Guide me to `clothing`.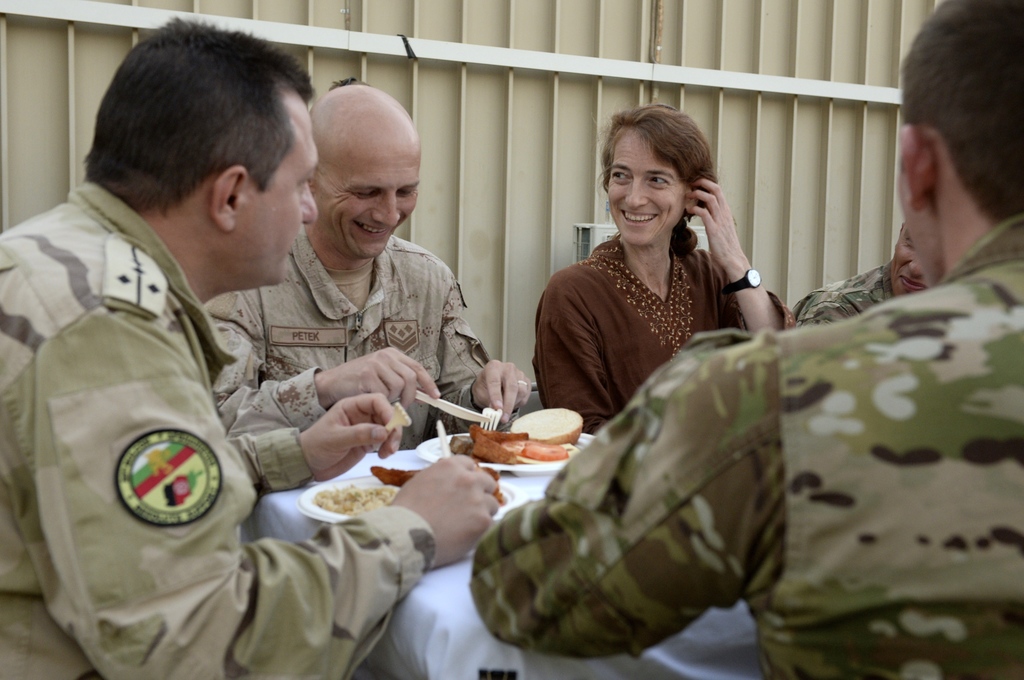
Guidance: bbox(788, 260, 921, 331).
